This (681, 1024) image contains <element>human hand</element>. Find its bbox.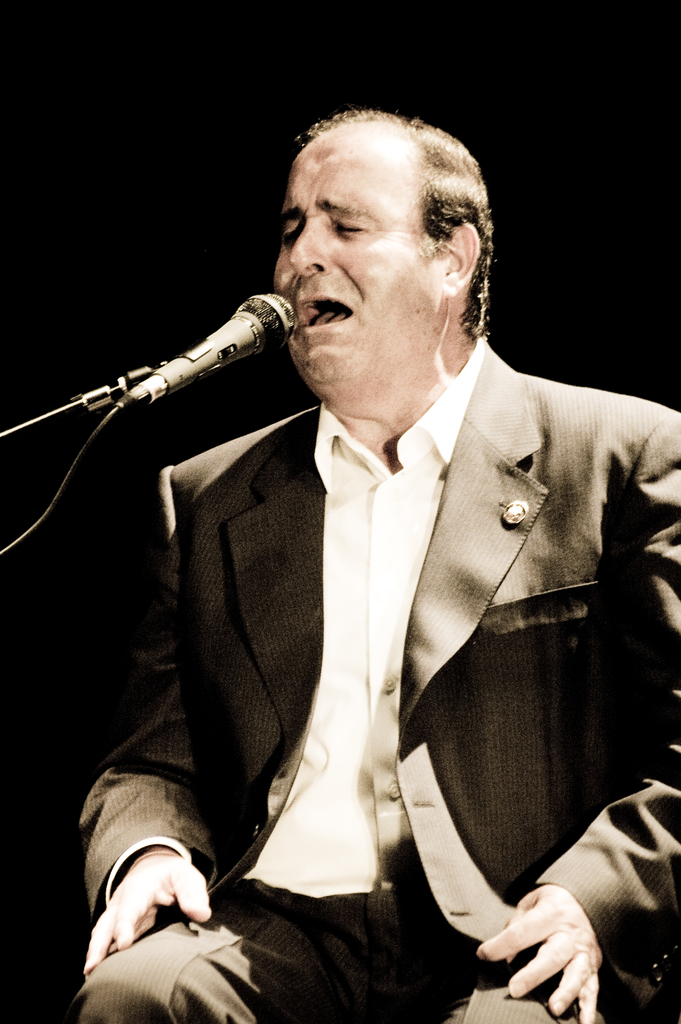
left=452, top=903, right=631, bottom=1005.
